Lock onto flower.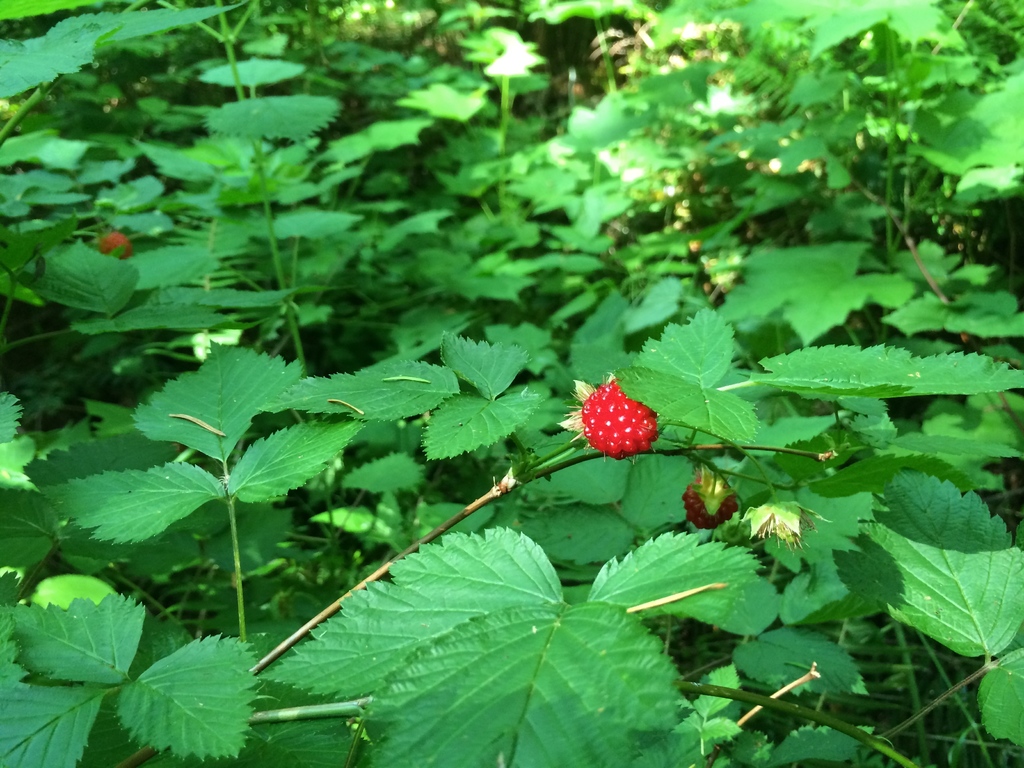
Locked: BBox(551, 357, 674, 475).
